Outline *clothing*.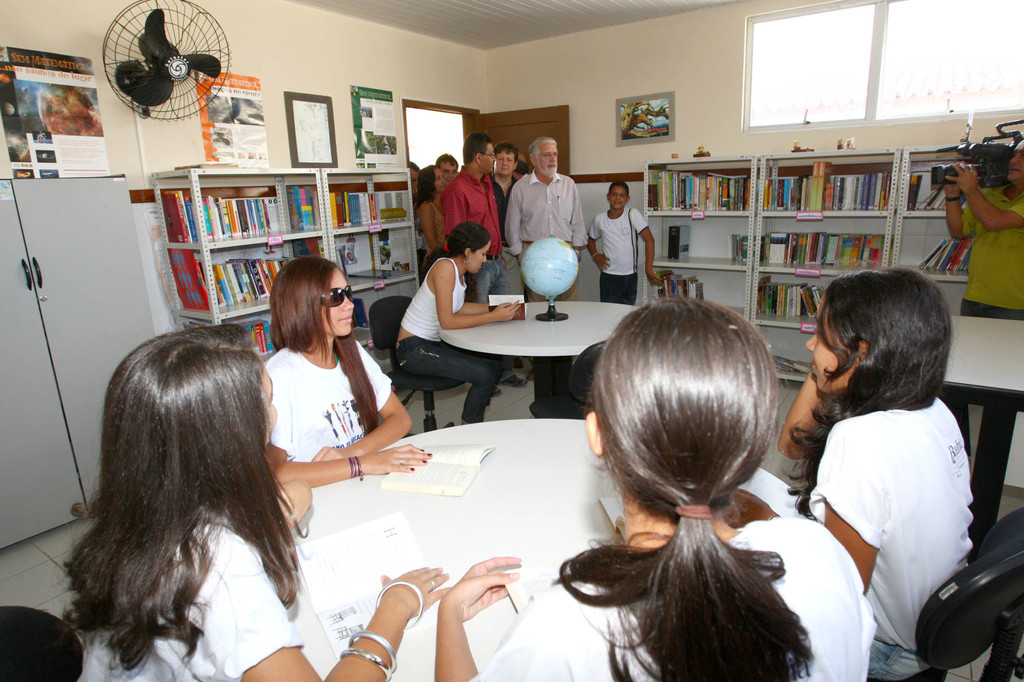
Outline: 409 189 430 247.
